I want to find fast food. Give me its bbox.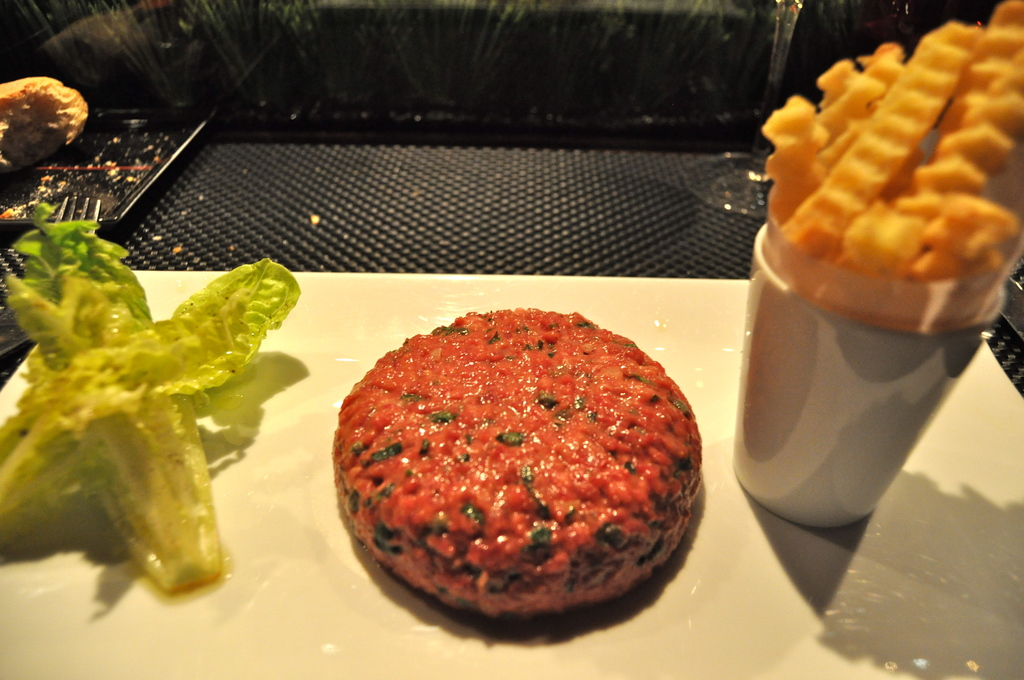
detection(746, 10, 1021, 363).
